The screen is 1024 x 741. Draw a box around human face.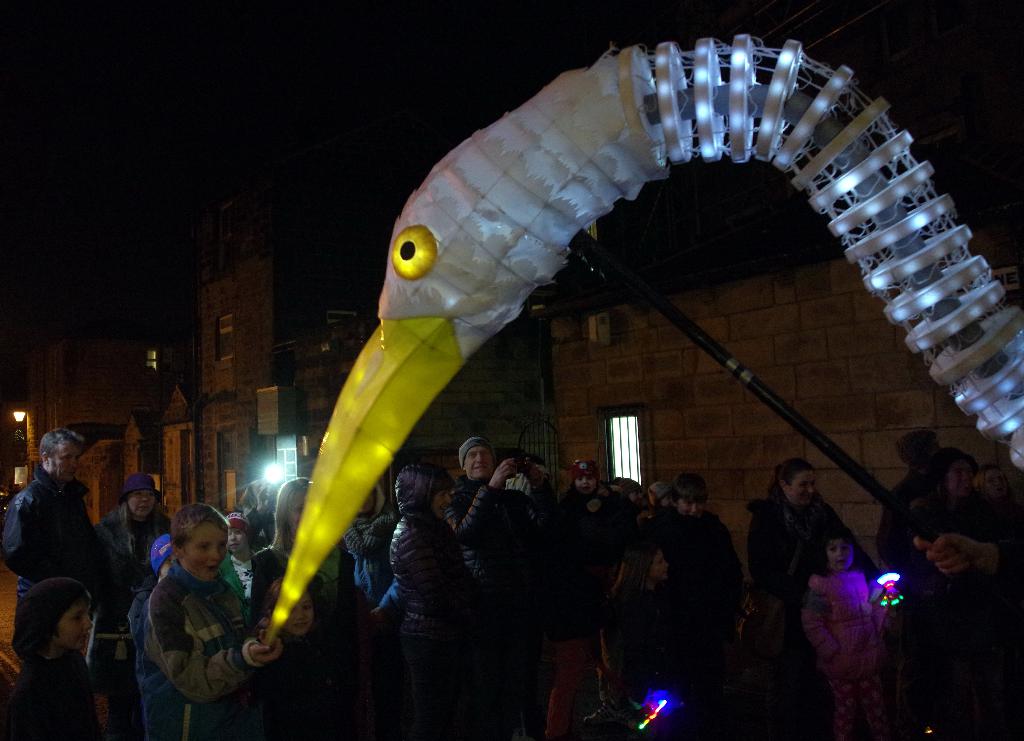
bbox=(576, 479, 597, 493).
